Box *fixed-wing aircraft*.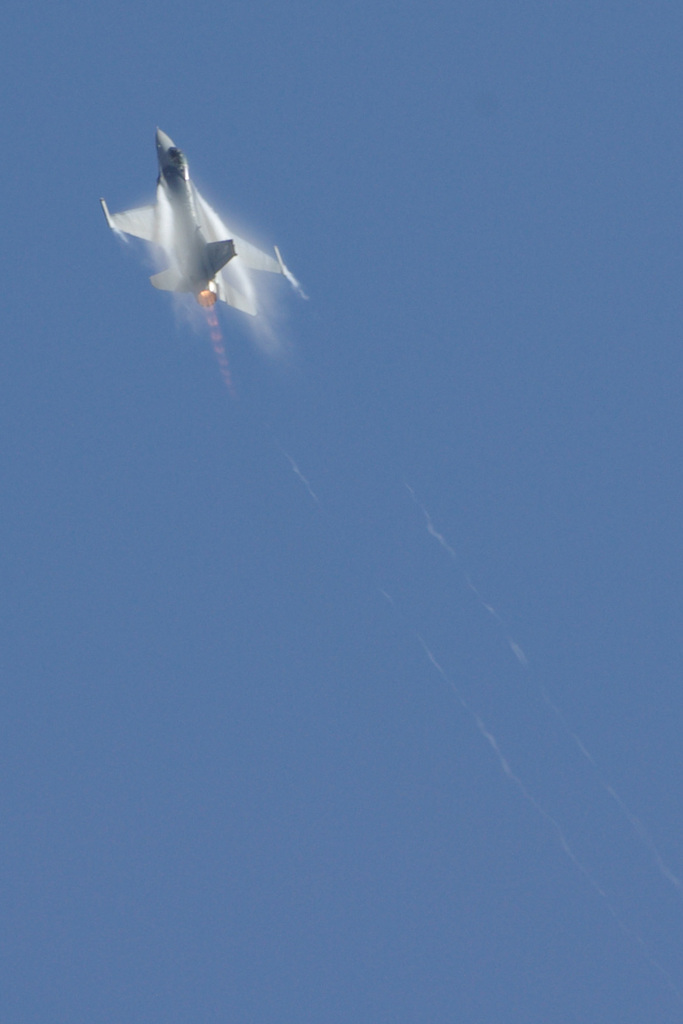
(83, 121, 311, 324).
